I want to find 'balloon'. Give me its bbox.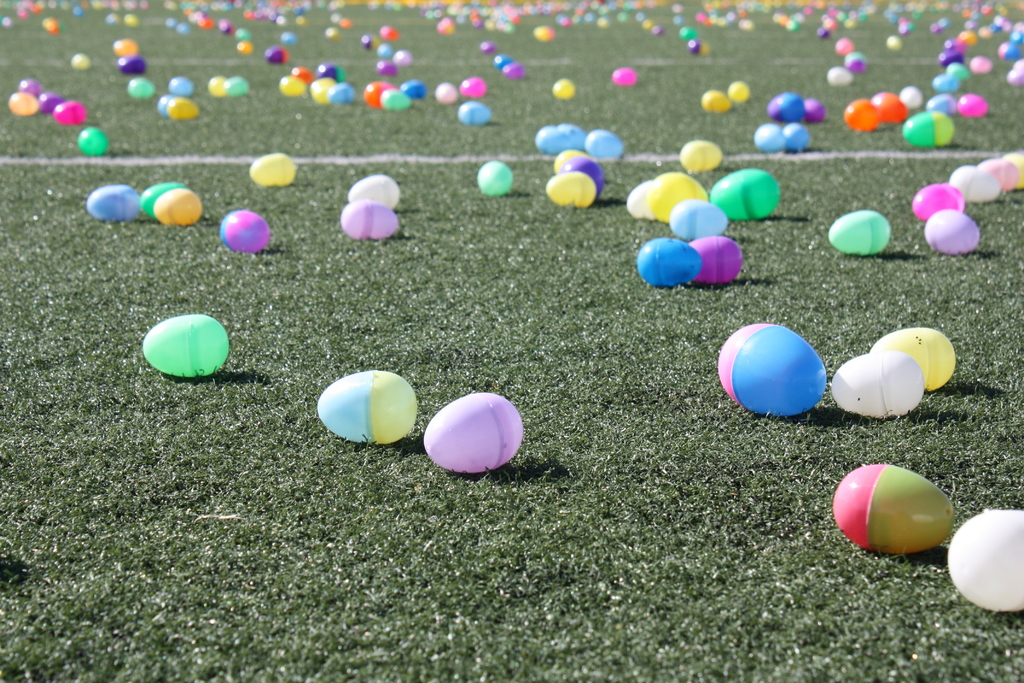
region(931, 73, 959, 97).
